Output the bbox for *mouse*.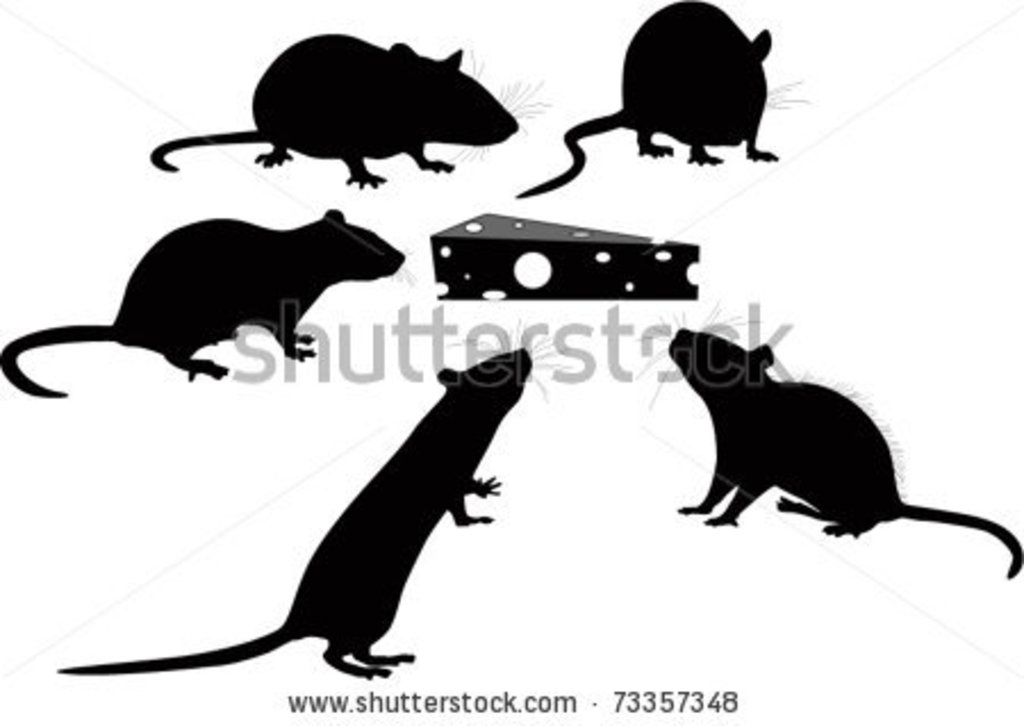
<region>0, 200, 400, 398</region>.
